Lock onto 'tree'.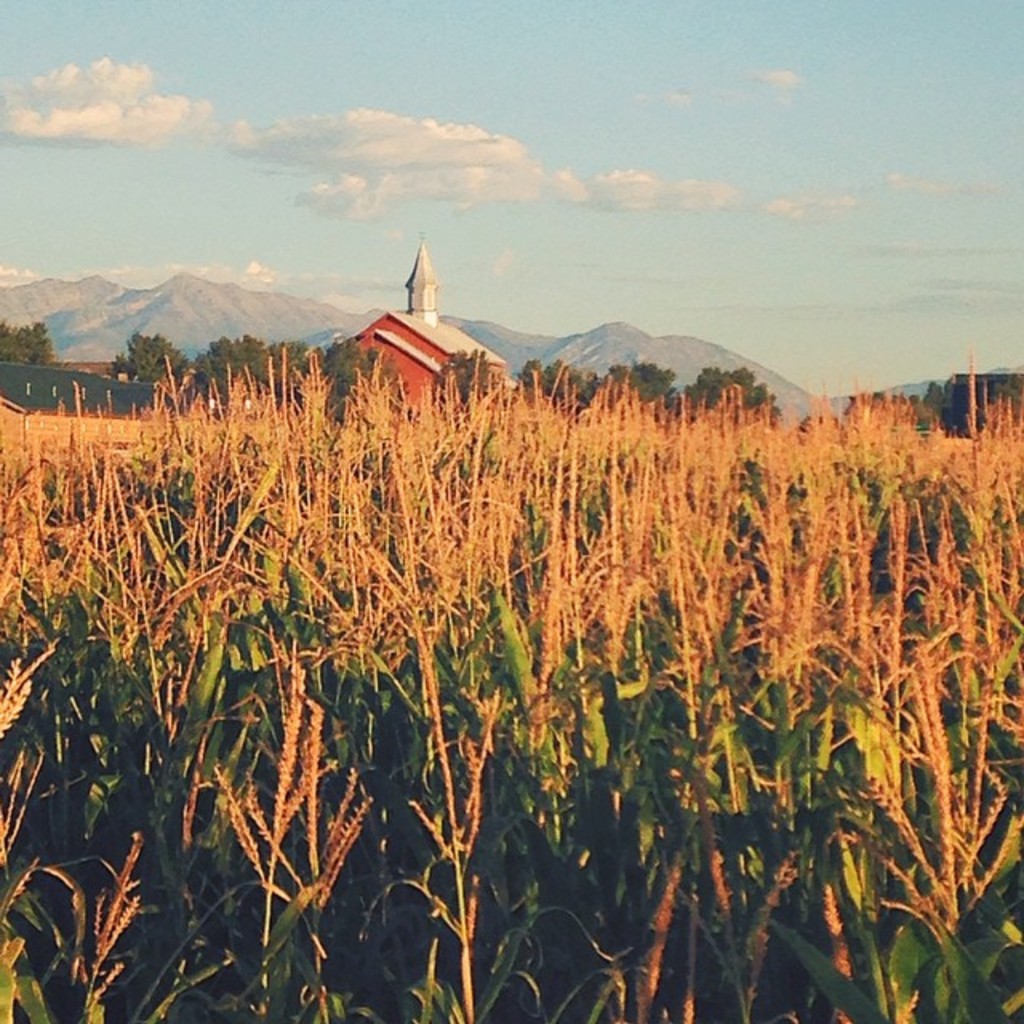
Locked: <region>258, 341, 322, 411</region>.
